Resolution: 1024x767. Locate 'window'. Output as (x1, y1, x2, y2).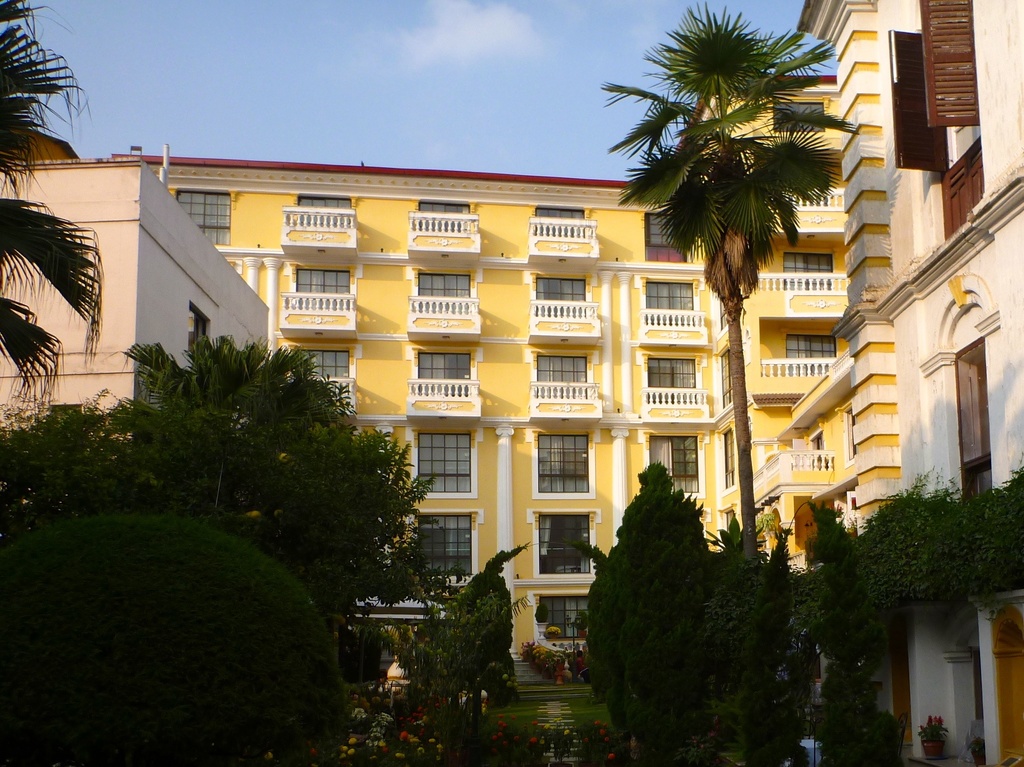
(534, 204, 584, 241).
